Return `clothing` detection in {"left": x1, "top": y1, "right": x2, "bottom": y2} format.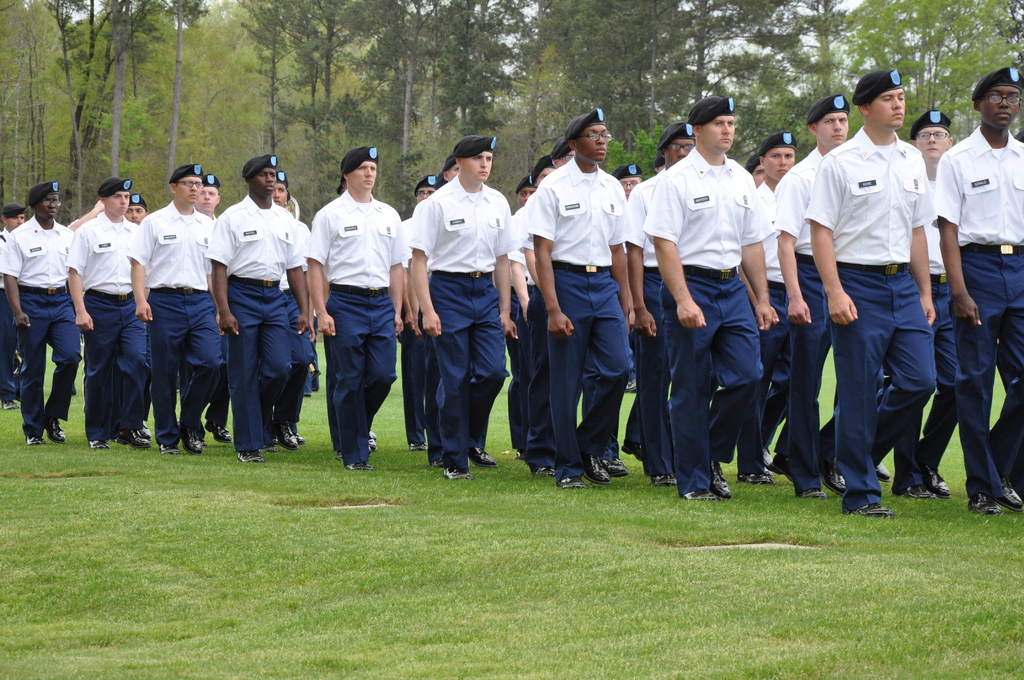
{"left": 768, "top": 147, "right": 838, "bottom": 494}.
